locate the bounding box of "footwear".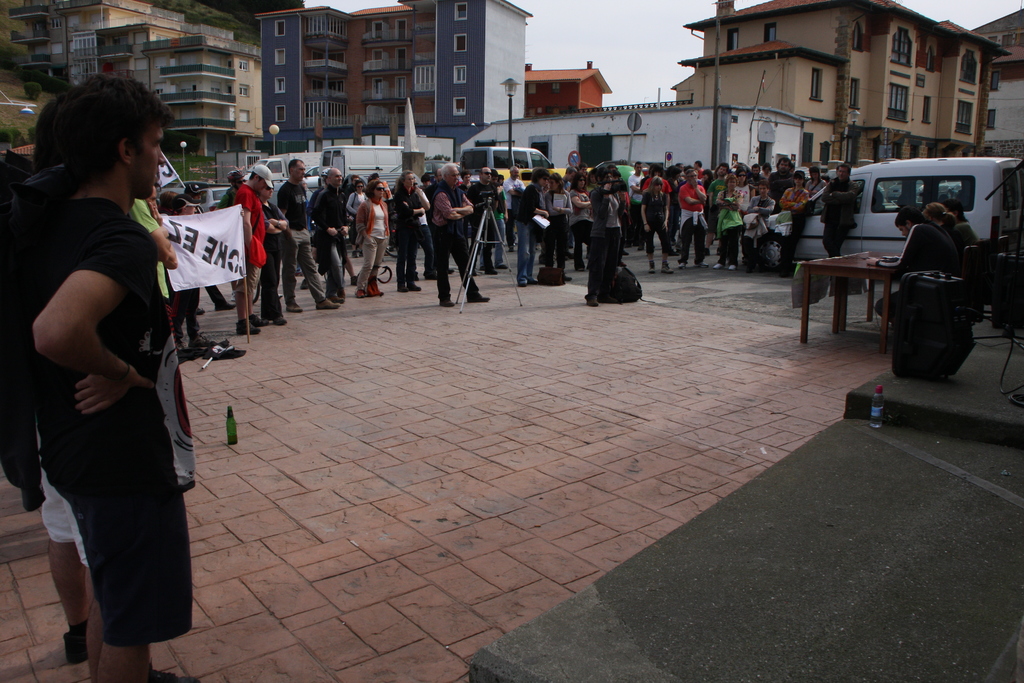
Bounding box: {"left": 357, "top": 279, "right": 371, "bottom": 294}.
